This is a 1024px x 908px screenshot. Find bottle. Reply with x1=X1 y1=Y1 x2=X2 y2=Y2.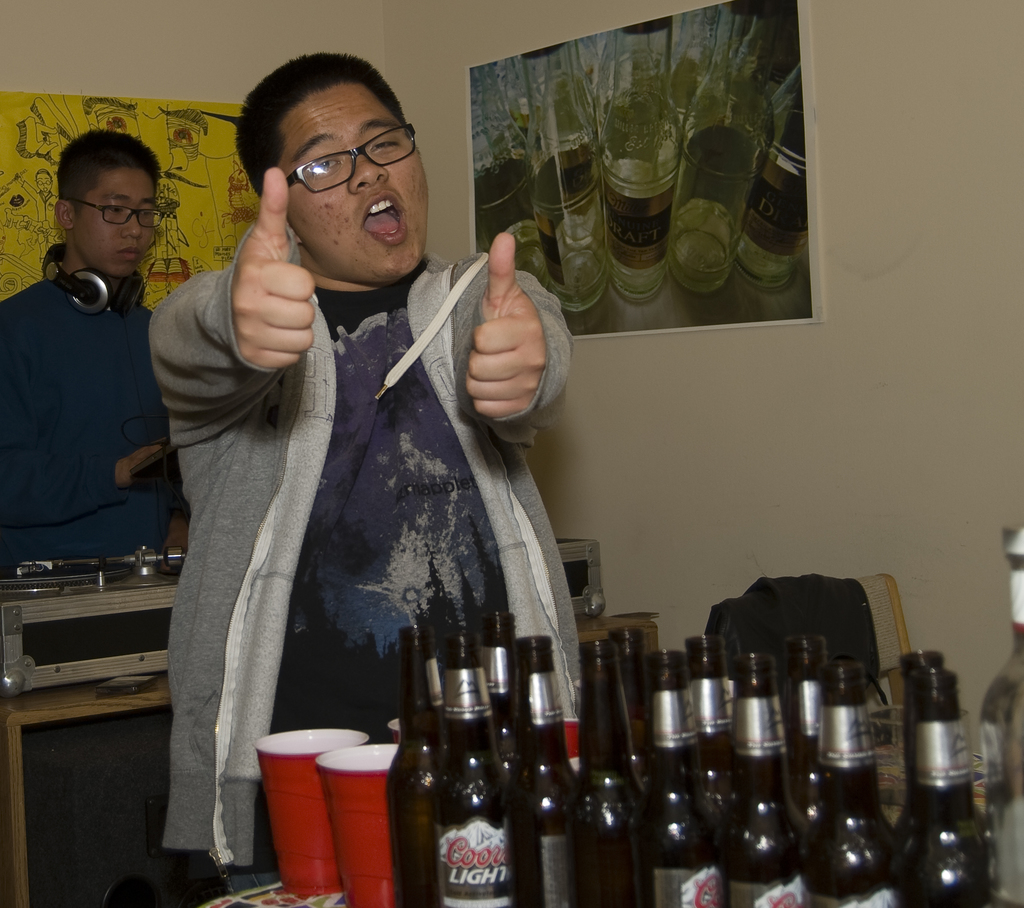
x1=477 y1=610 x2=521 y2=759.
